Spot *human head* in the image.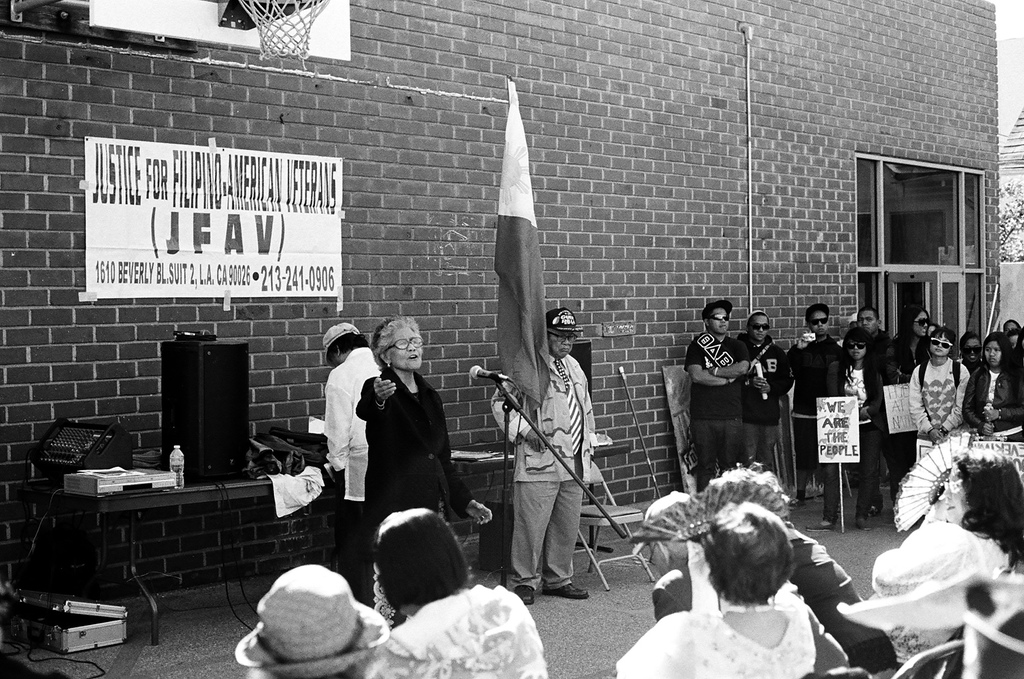
*human head* found at [left=749, top=313, right=769, bottom=342].
